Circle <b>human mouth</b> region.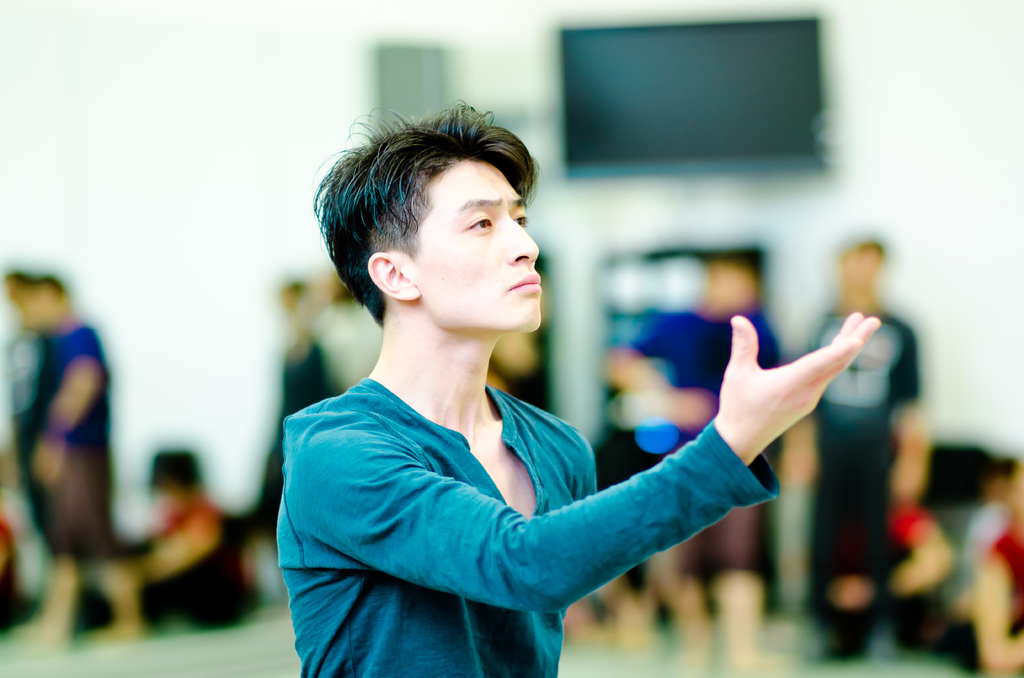
Region: [x1=508, y1=278, x2=543, y2=292].
